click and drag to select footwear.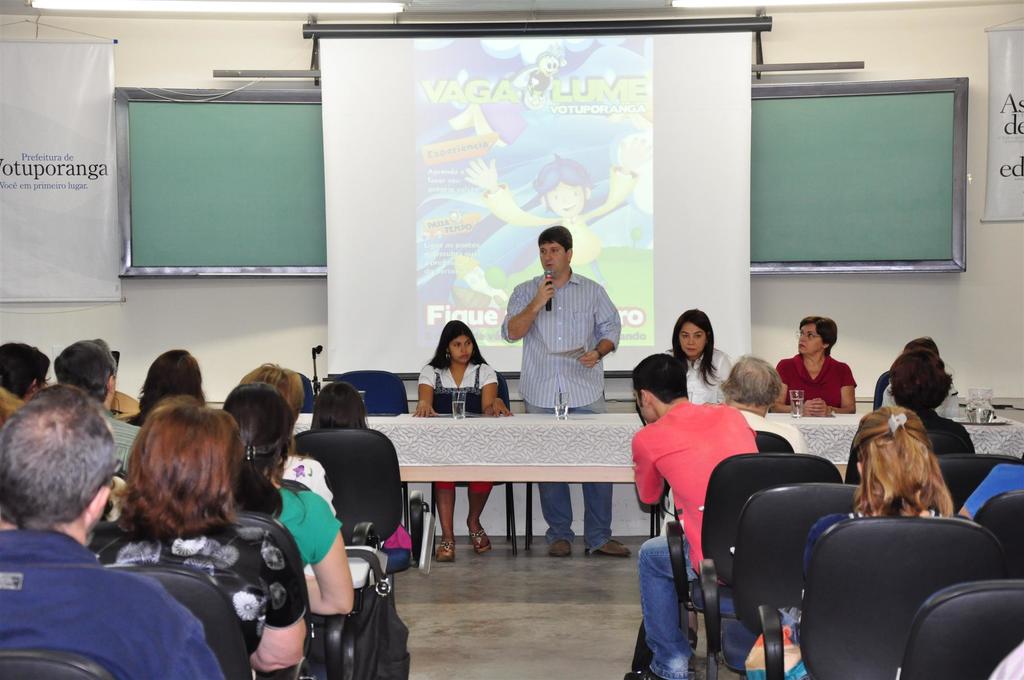
Selection: x1=471 y1=521 x2=495 y2=552.
